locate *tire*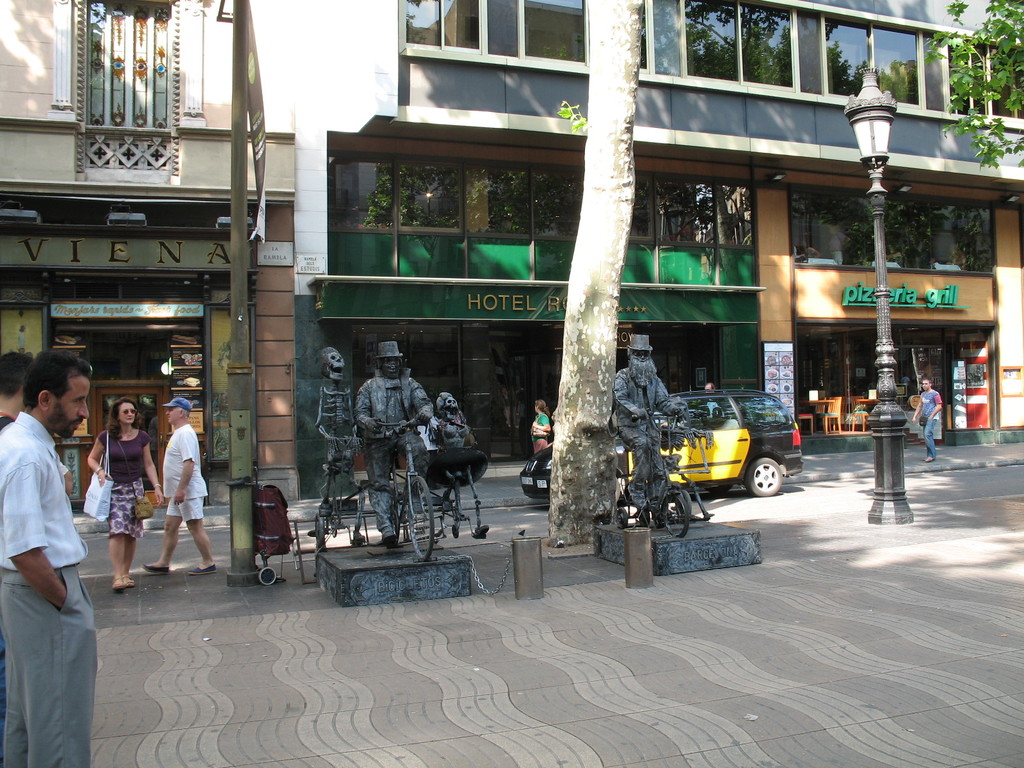
452 522 459 537
